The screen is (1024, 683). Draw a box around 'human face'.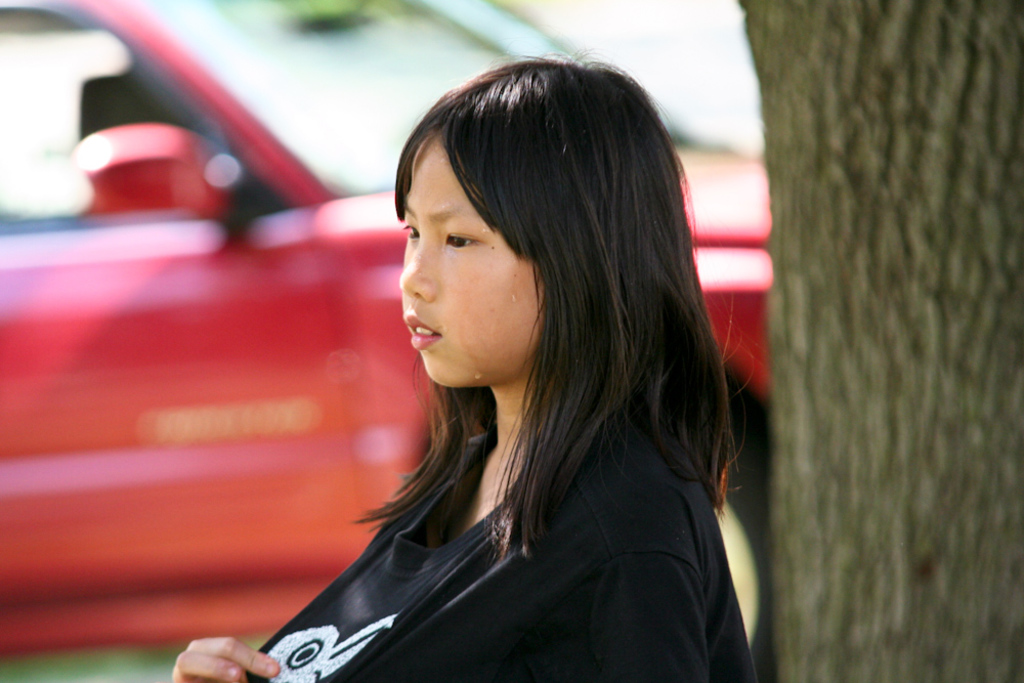
rect(398, 143, 532, 380).
